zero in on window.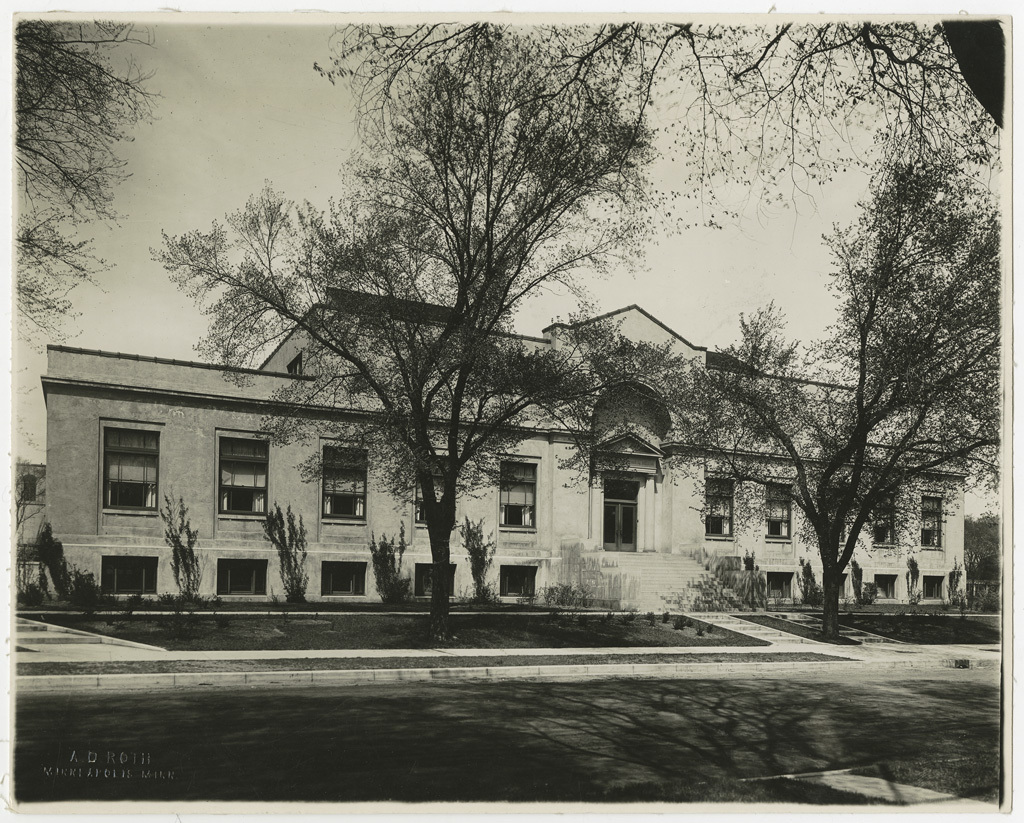
Zeroed in: box=[217, 558, 266, 593].
